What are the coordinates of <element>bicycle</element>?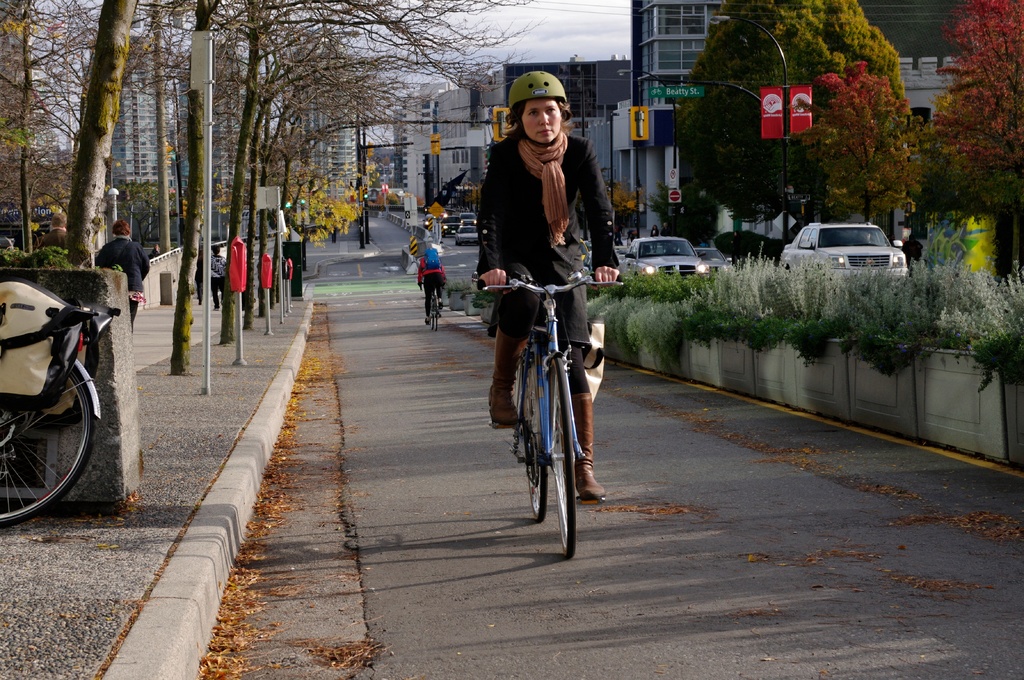
left=419, top=280, right=442, bottom=332.
